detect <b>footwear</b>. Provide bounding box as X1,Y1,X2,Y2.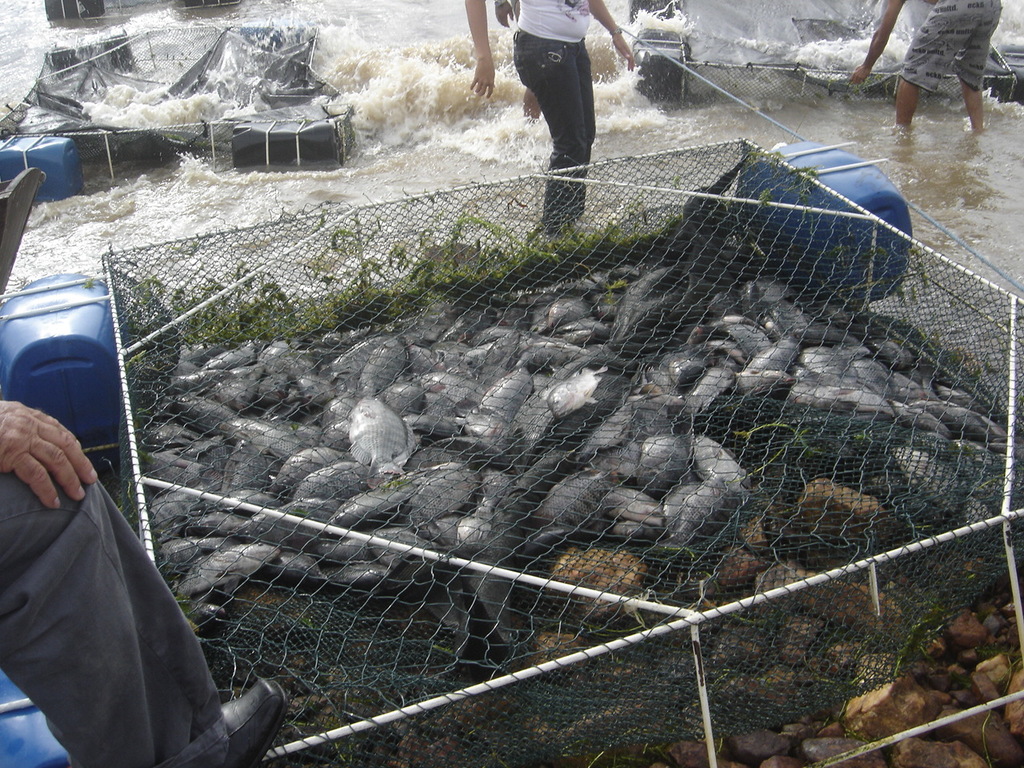
199,690,281,766.
